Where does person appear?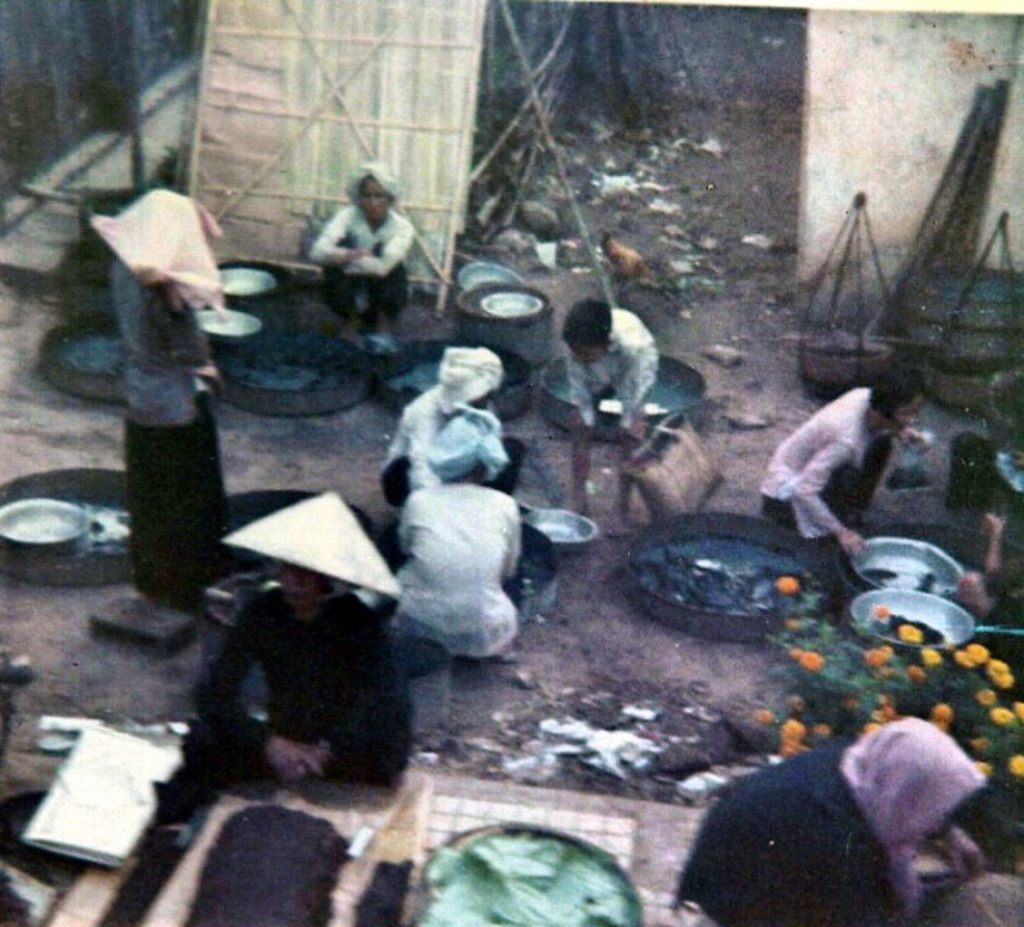
Appears at rect(391, 459, 512, 650).
